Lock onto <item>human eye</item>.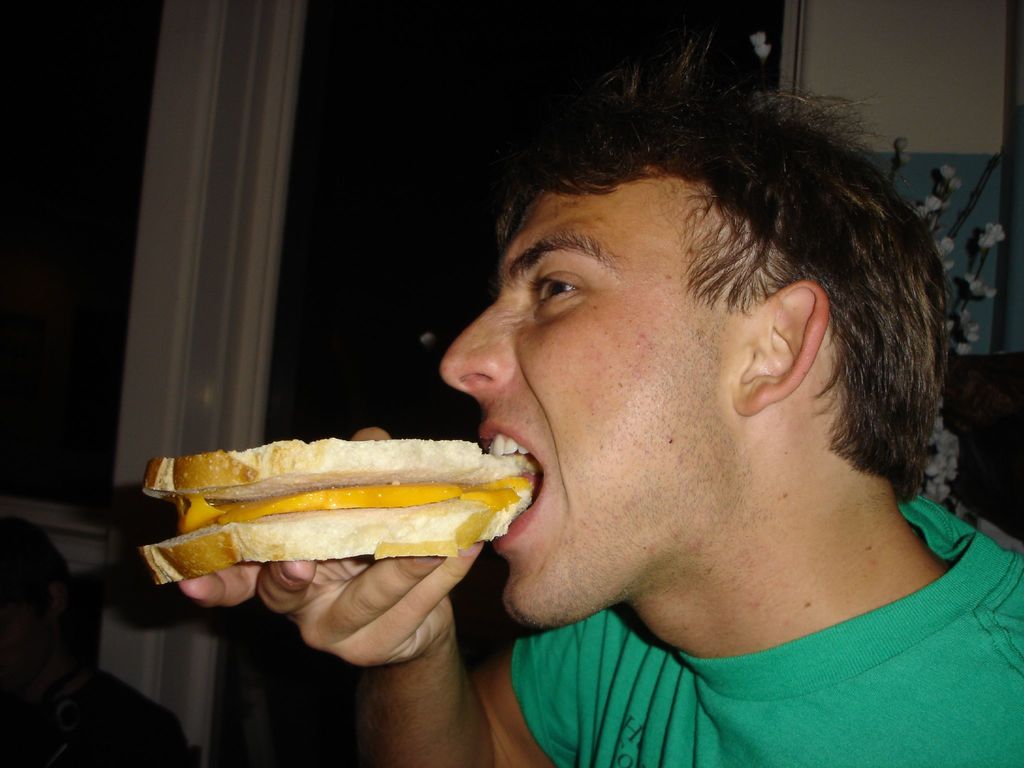
Locked: {"x1": 525, "y1": 267, "x2": 590, "y2": 311}.
